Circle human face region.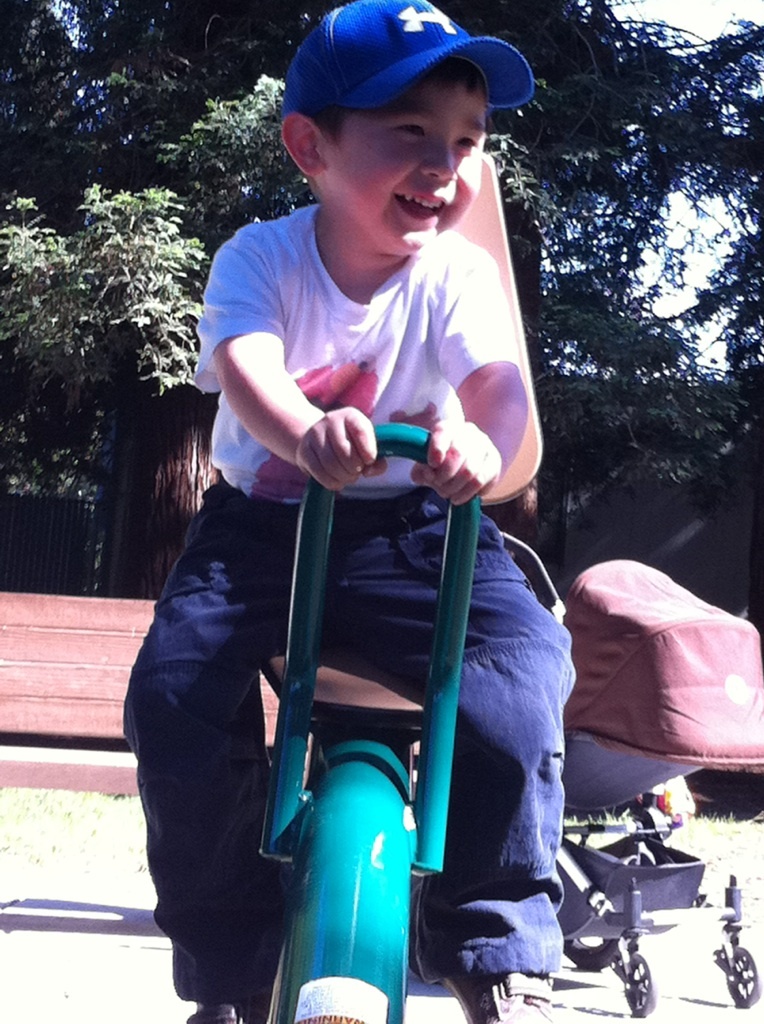
Region: 322:64:487:249.
